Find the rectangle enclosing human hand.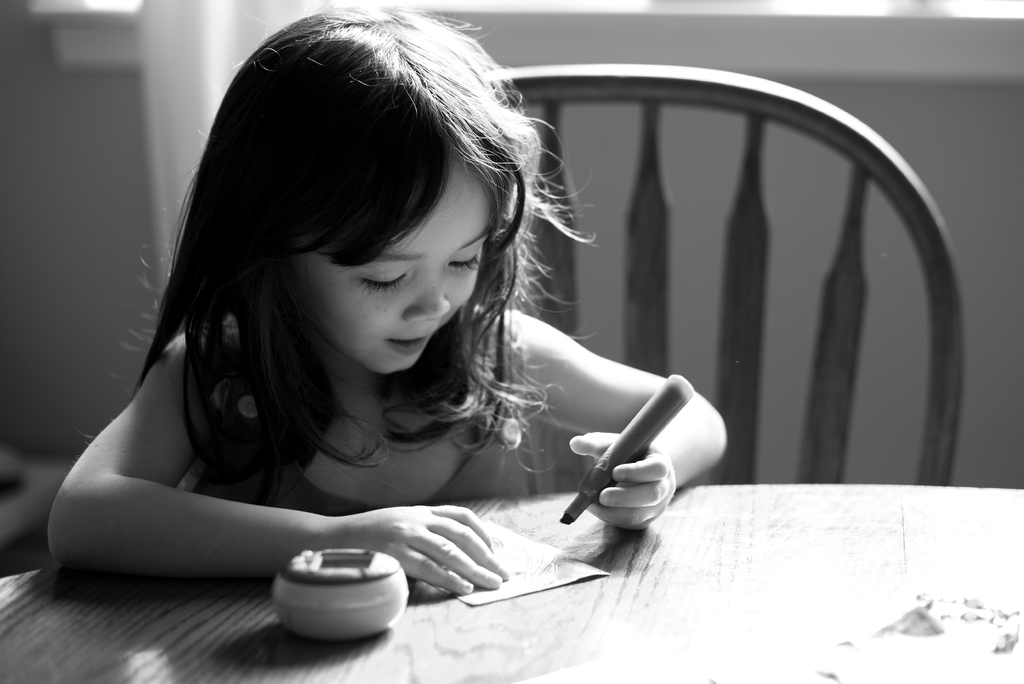
detection(557, 417, 687, 543).
